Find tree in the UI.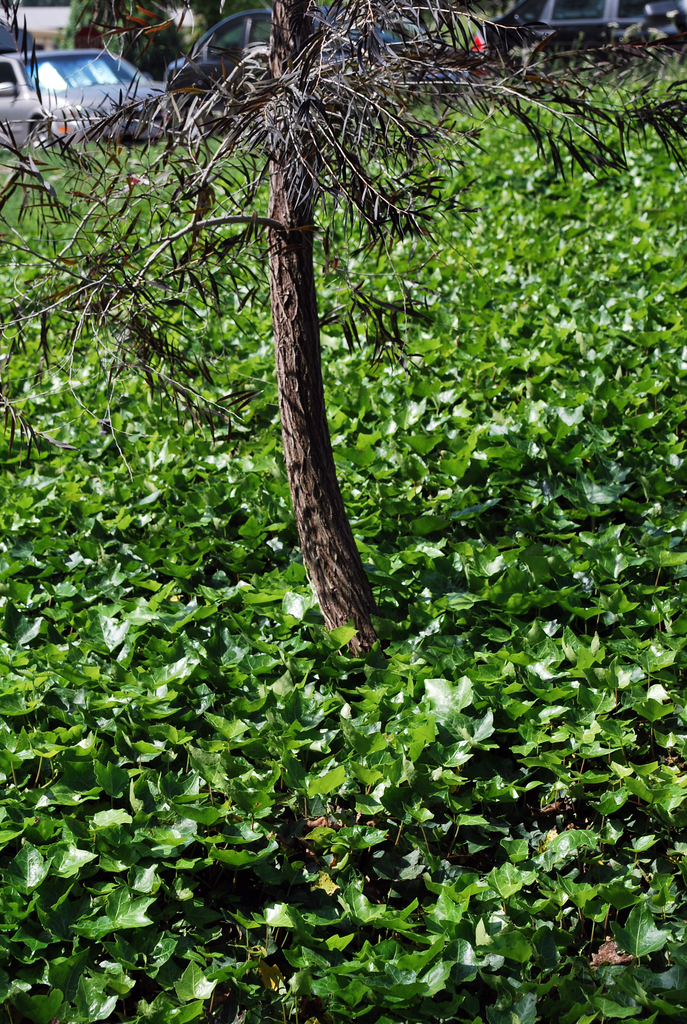
UI element at select_region(38, 0, 615, 688).
